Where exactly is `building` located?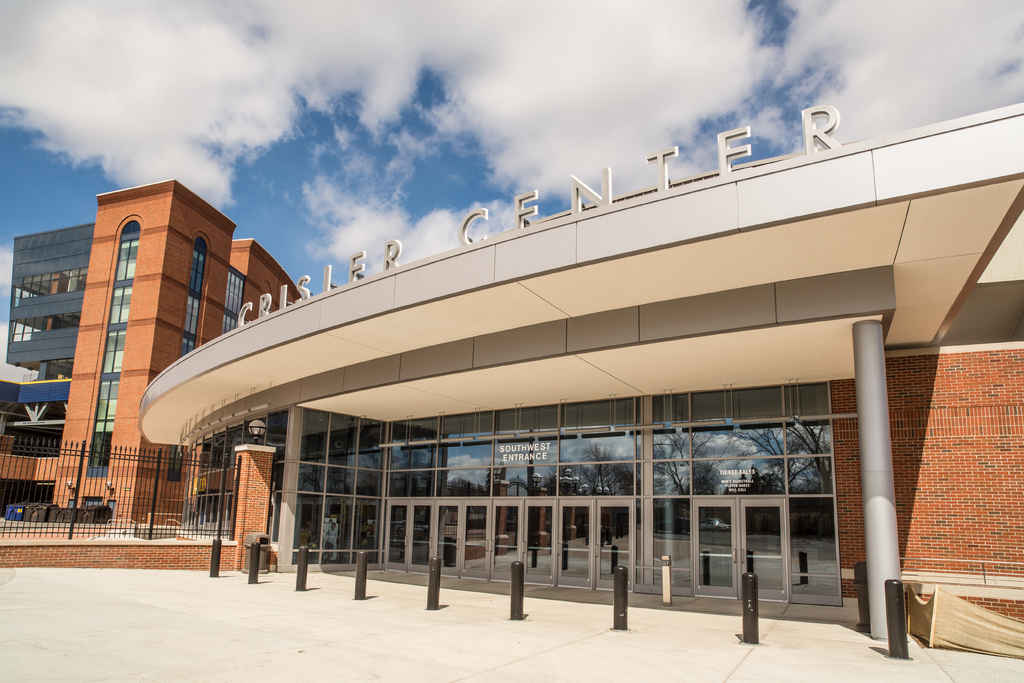
Its bounding box is <region>0, 179, 310, 534</region>.
